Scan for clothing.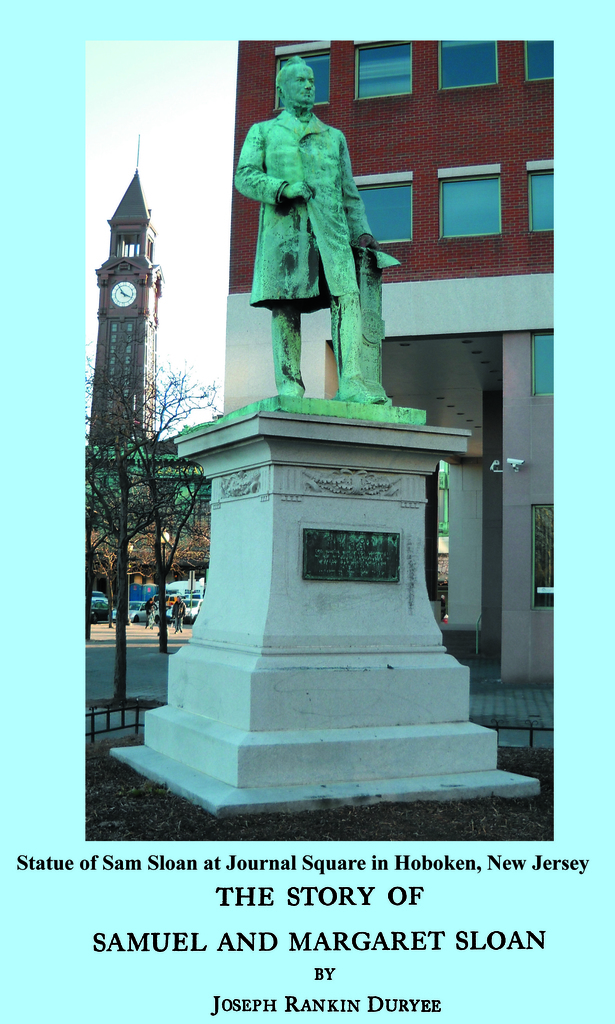
Scan result: bbox=(235, 79, 395, 369).
